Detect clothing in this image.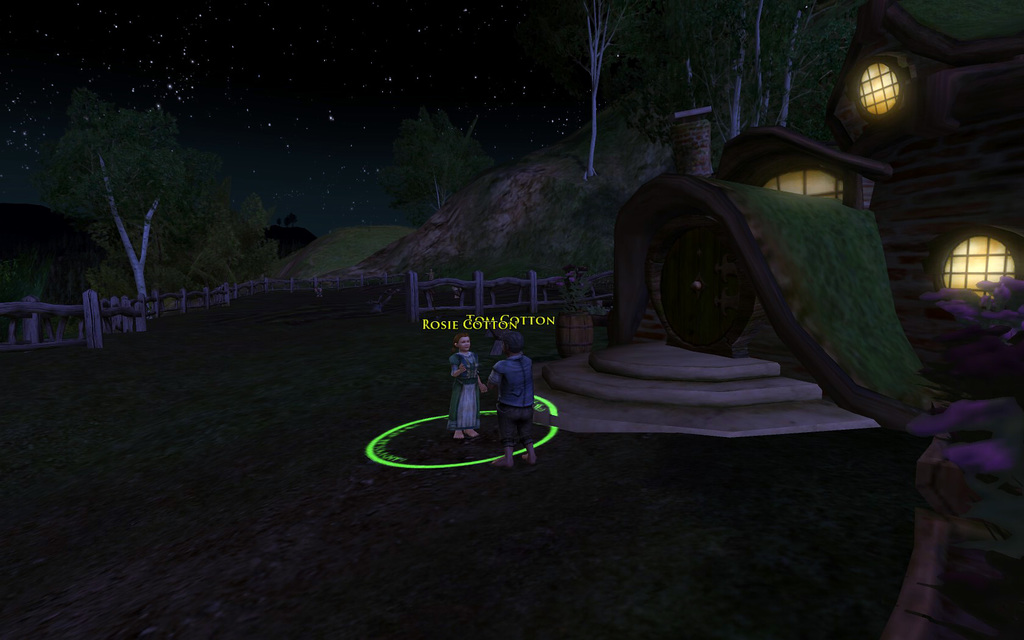
Detection: (488,352,533,443).
